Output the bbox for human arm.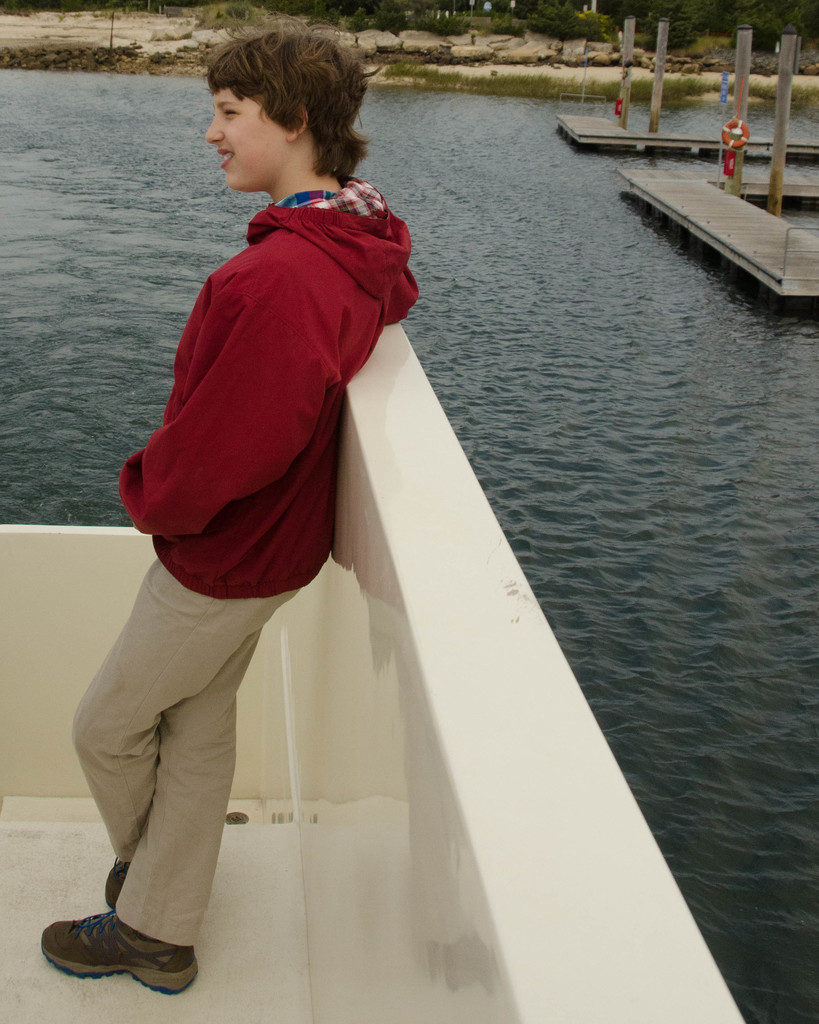
select_region(110, 269, 333, 537).
